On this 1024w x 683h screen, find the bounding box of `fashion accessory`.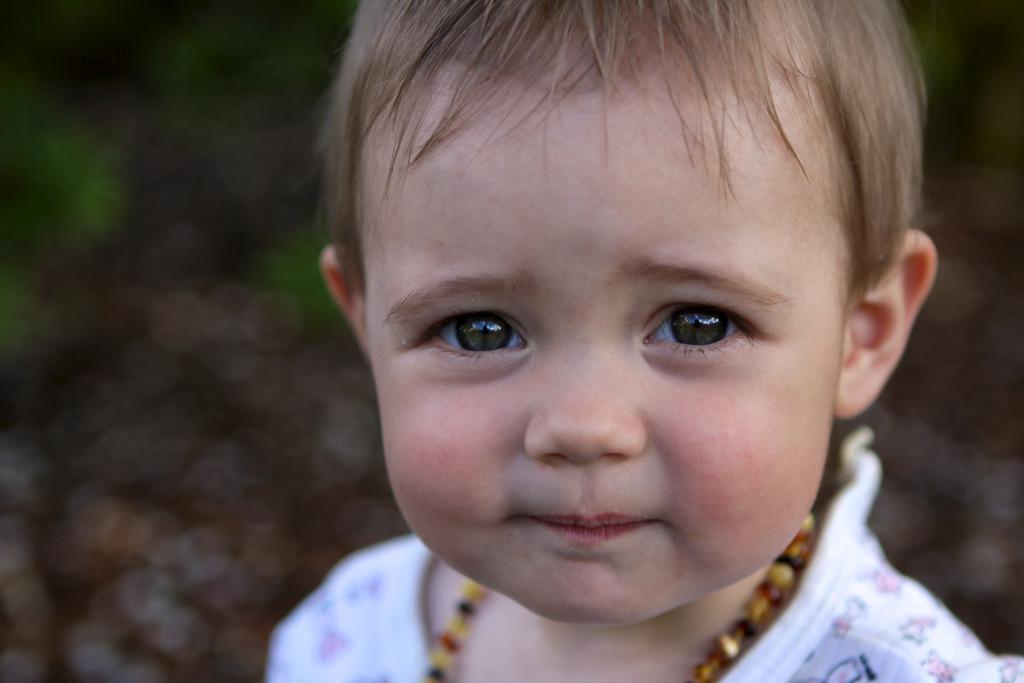
Bounding box: 422/509/817/682.
